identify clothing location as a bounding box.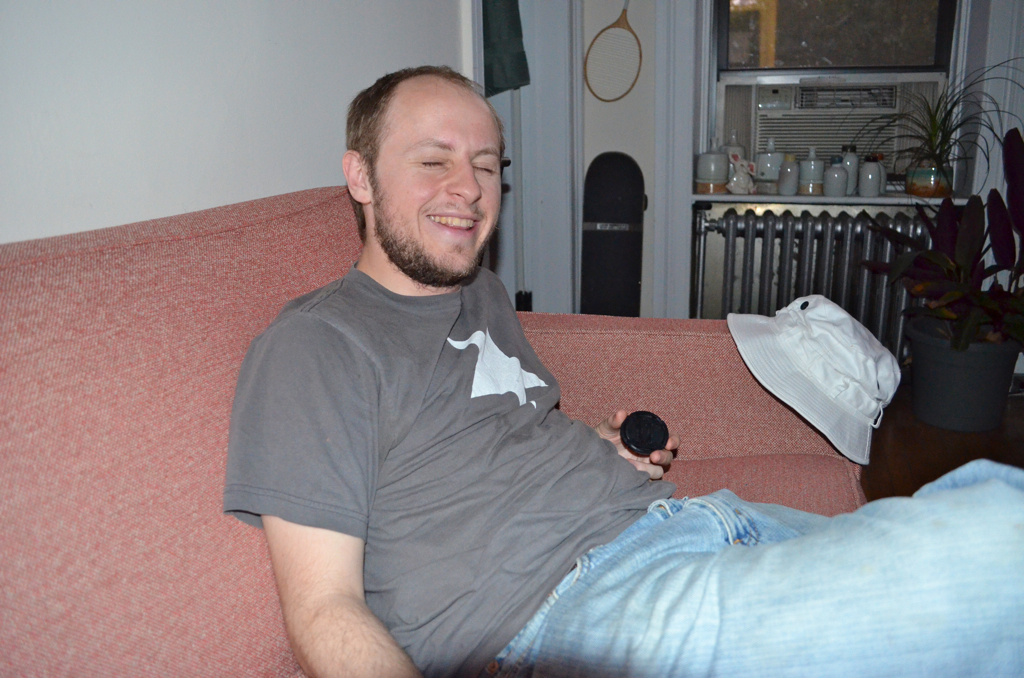
<region>219, 256, 1023, 677</region>.
